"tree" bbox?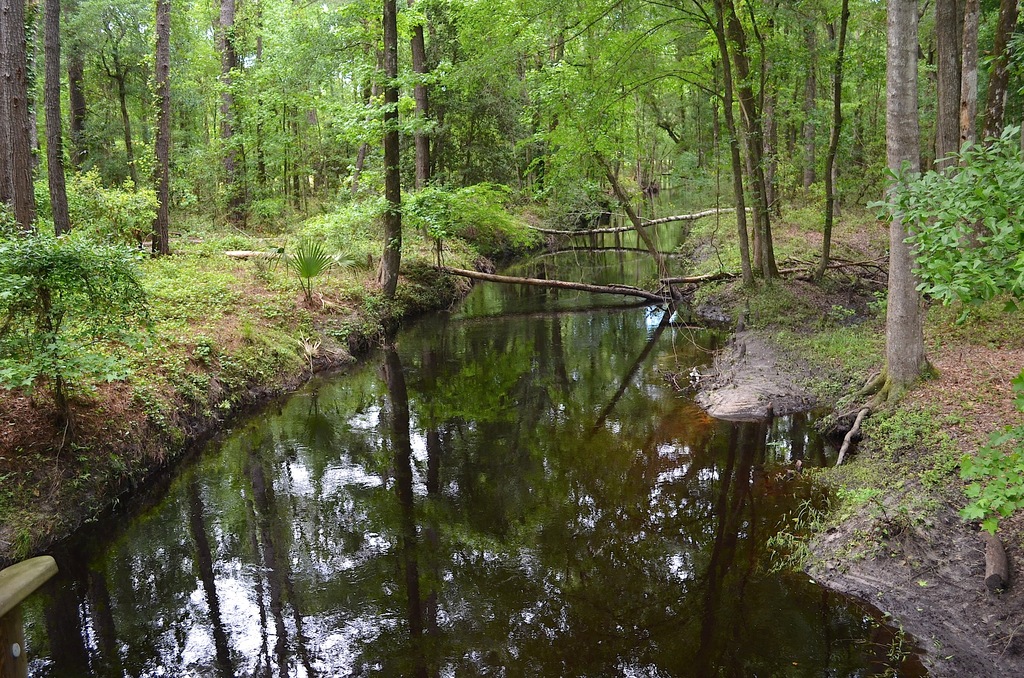
region(637, 19, 697, 176)
